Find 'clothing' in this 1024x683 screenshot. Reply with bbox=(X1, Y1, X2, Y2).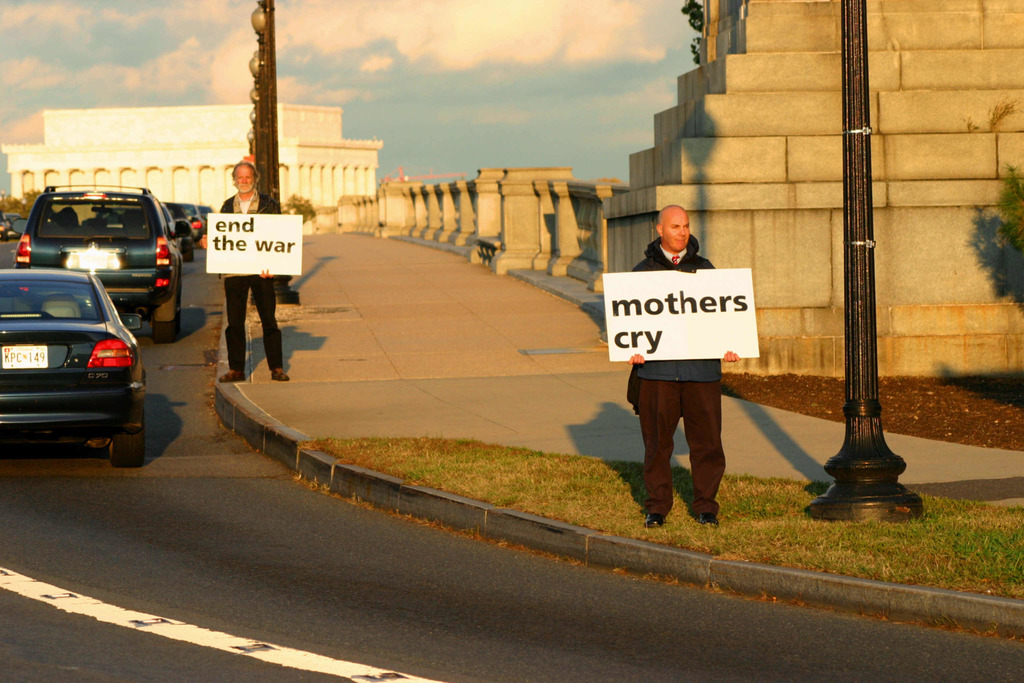
bbox=(628, 274, 746, 497).
